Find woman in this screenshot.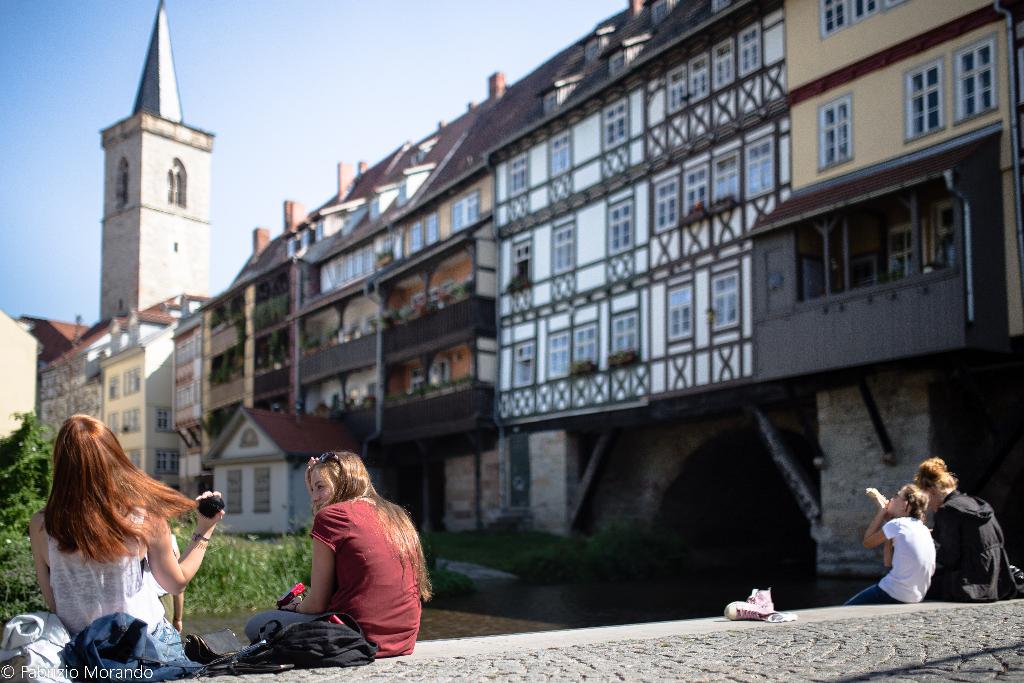
The bounding box for woman is {"x1": 33, "y1": 415, "x2": 225, "y2": 654}.
